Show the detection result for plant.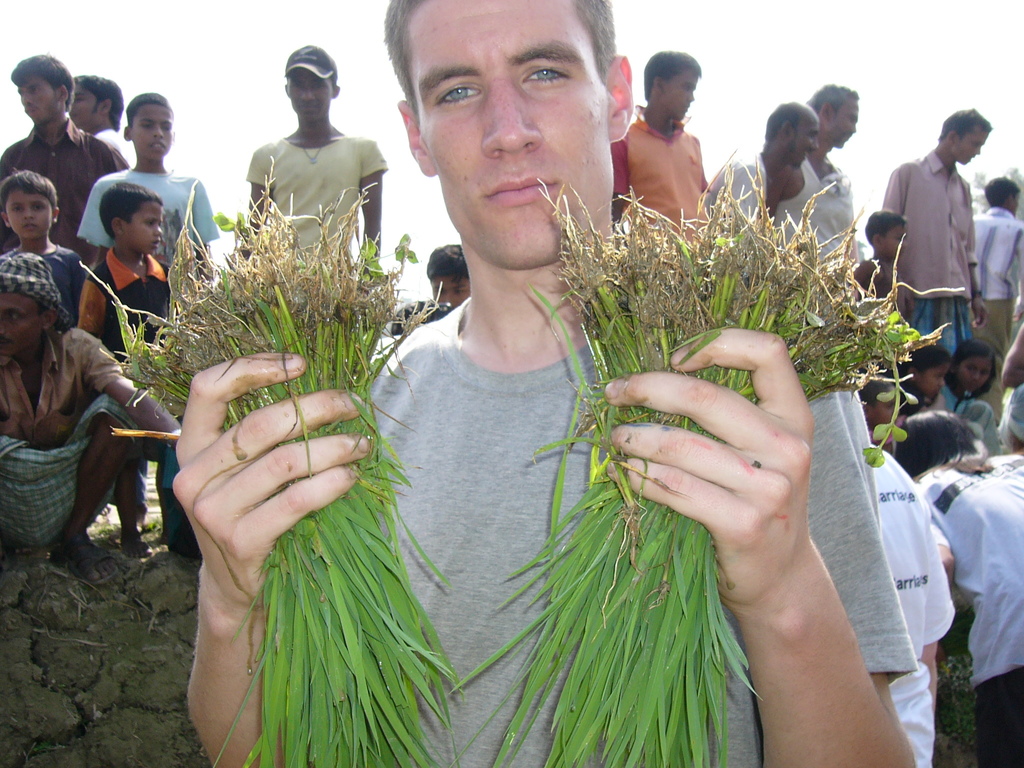
(left=99, top=145, right=458, bottom=767).
